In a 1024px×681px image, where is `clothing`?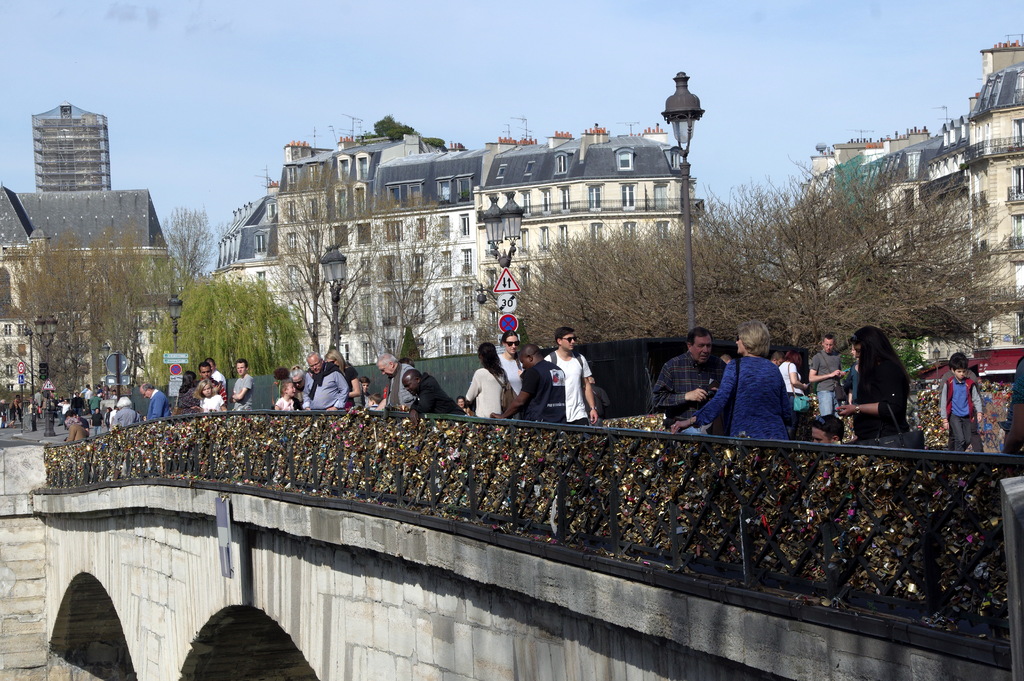
386 363 415 413.
